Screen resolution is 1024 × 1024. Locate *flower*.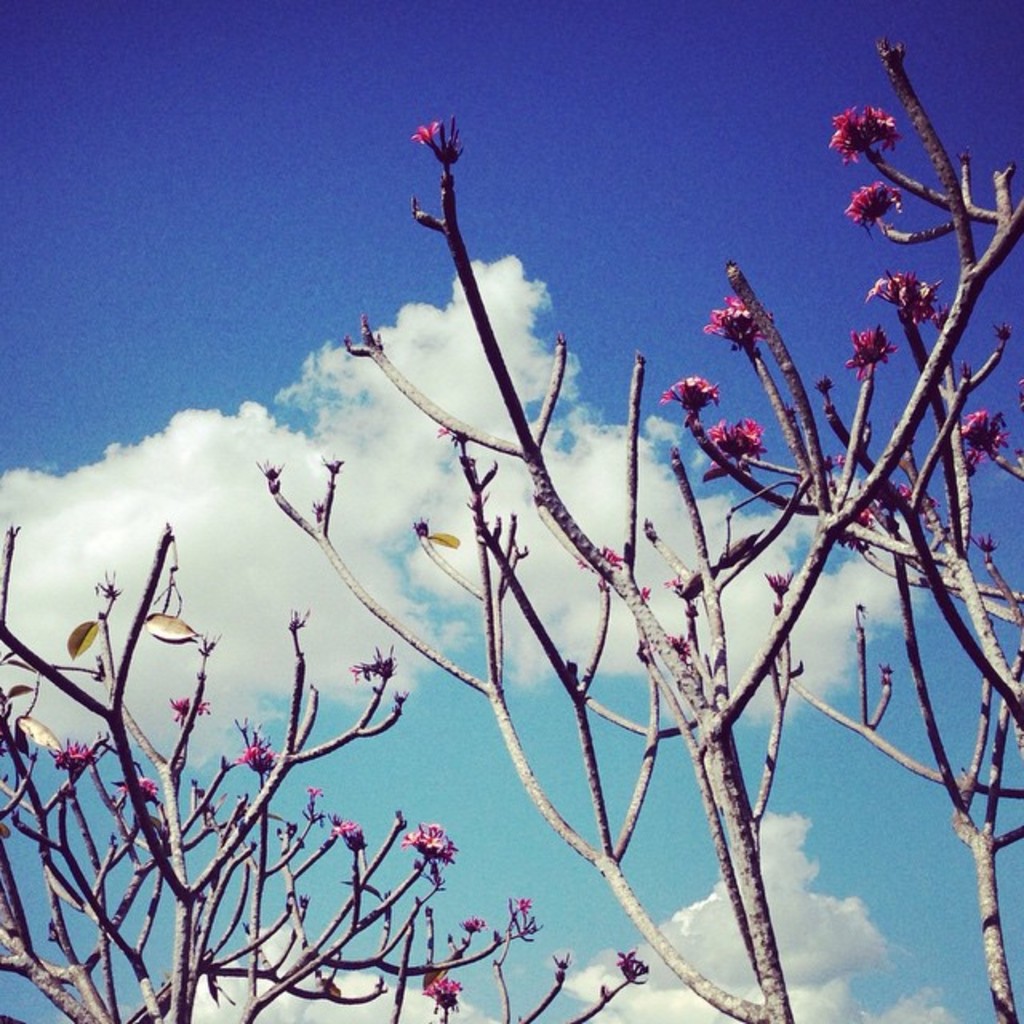
x1=429 y1=965 x2=466 y2=1016.
